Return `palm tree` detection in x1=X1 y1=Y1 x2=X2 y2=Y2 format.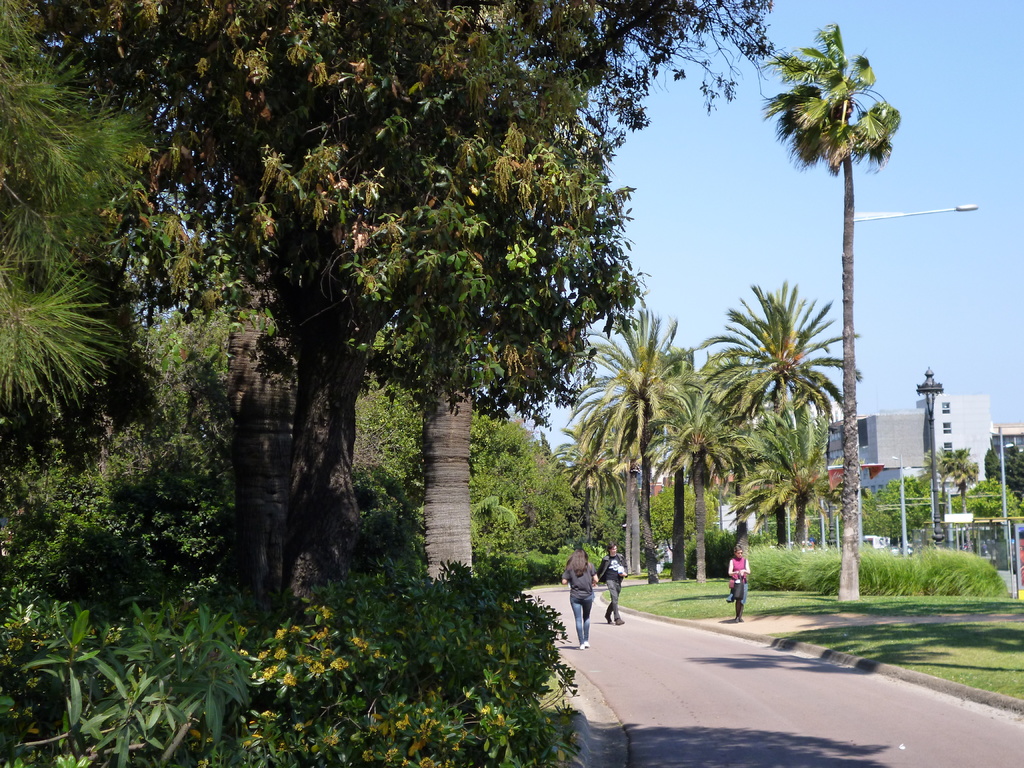
x1=746 y1=395 x2=854 y2=572.
